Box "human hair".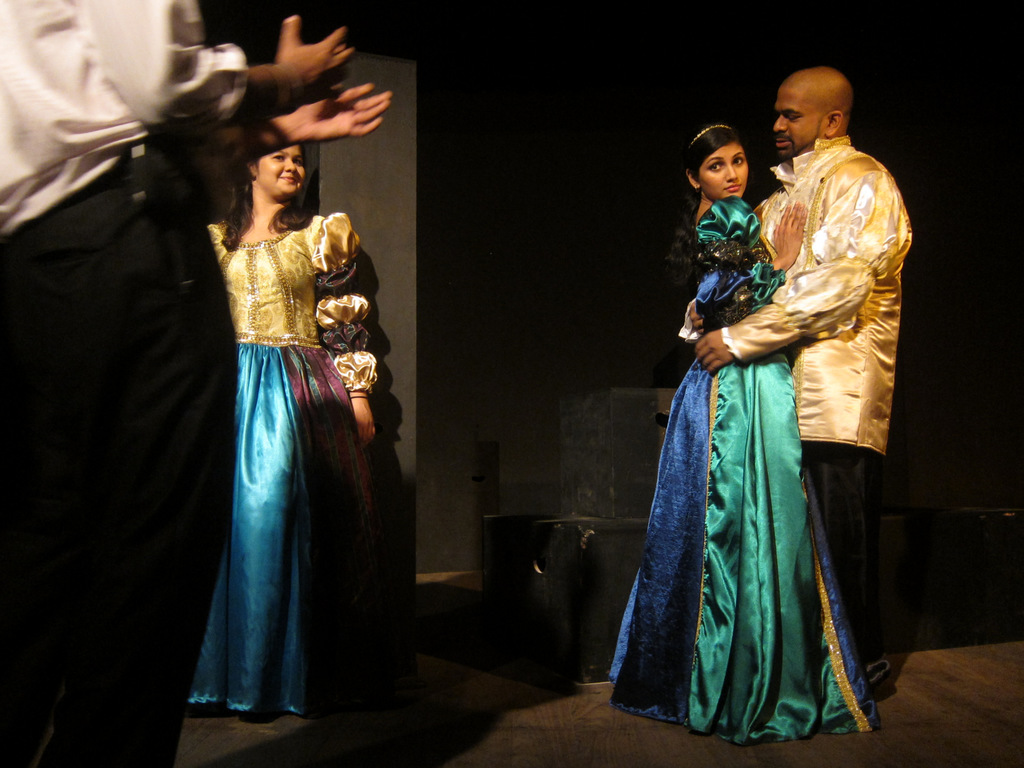
bbox(217, 127, 314, 219).
